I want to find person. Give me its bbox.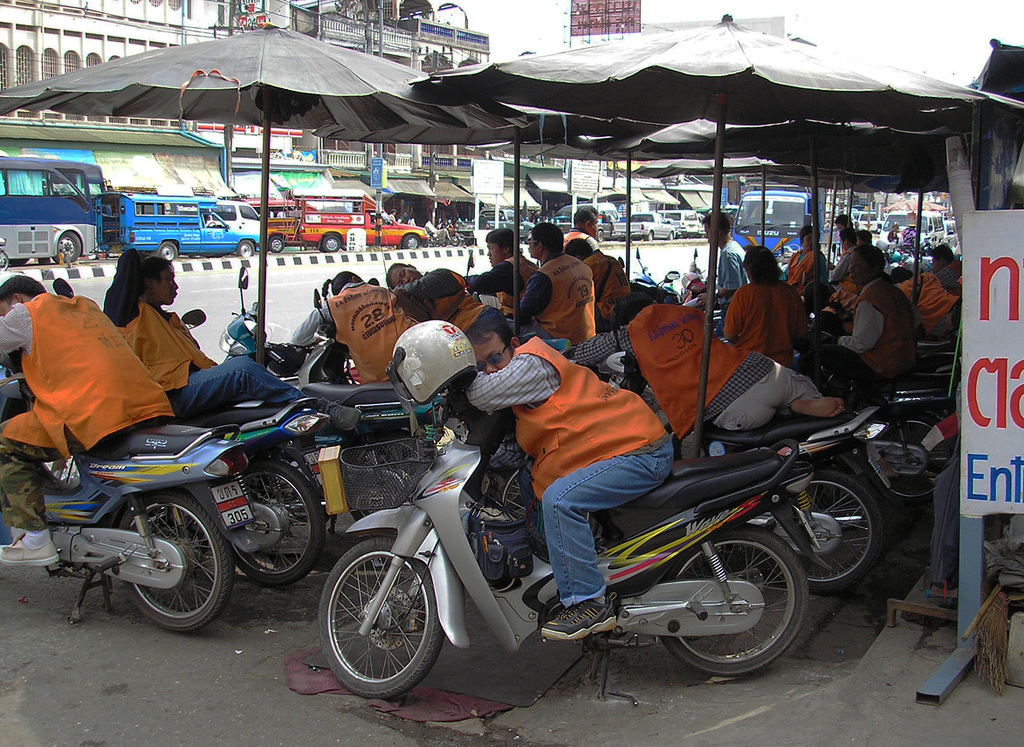
locate(857, 230, 872, 243).
